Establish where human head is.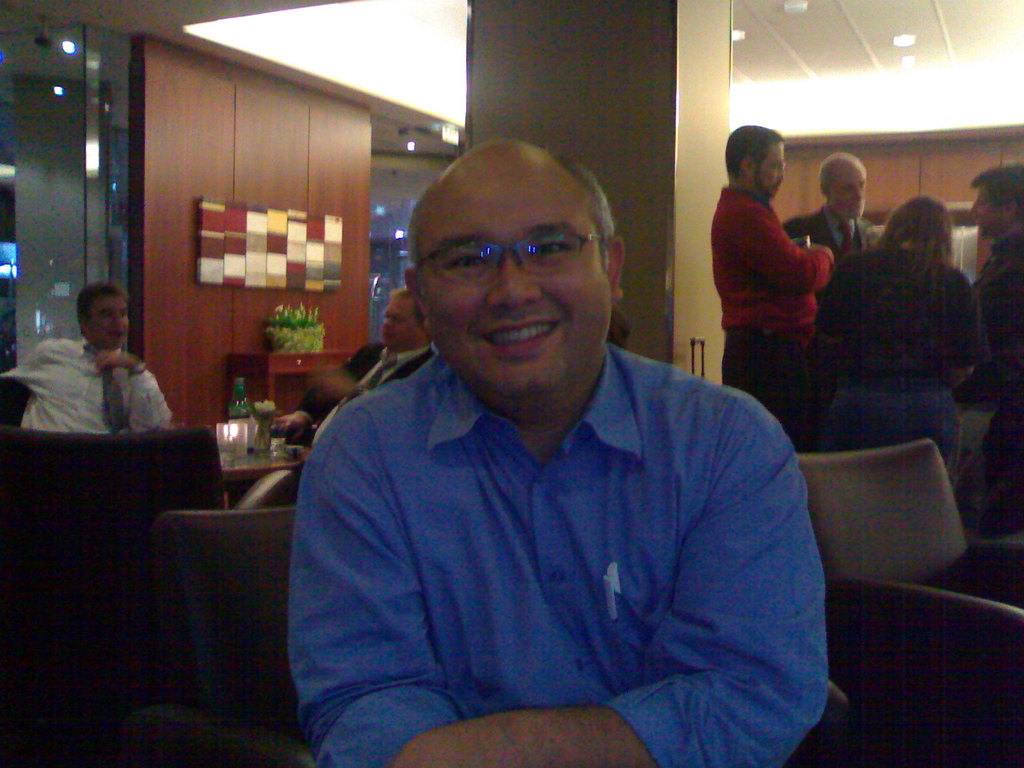
Established at 879 193 952 259.
